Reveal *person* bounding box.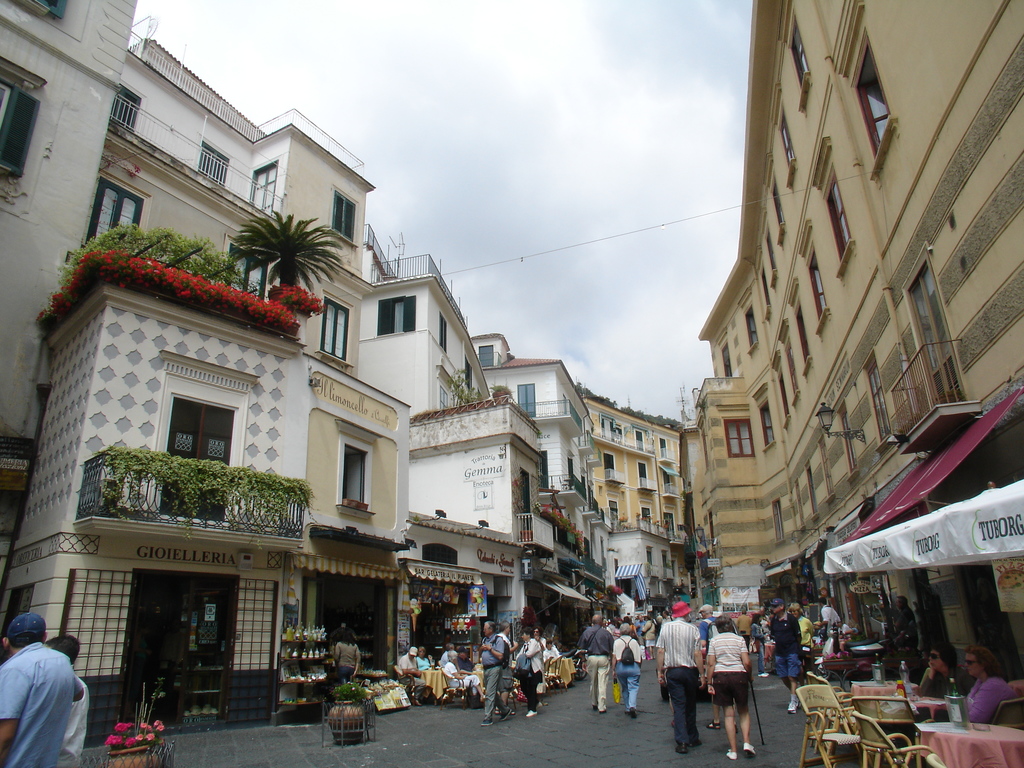
Revealed: box=[0, 613, 86, 767].
